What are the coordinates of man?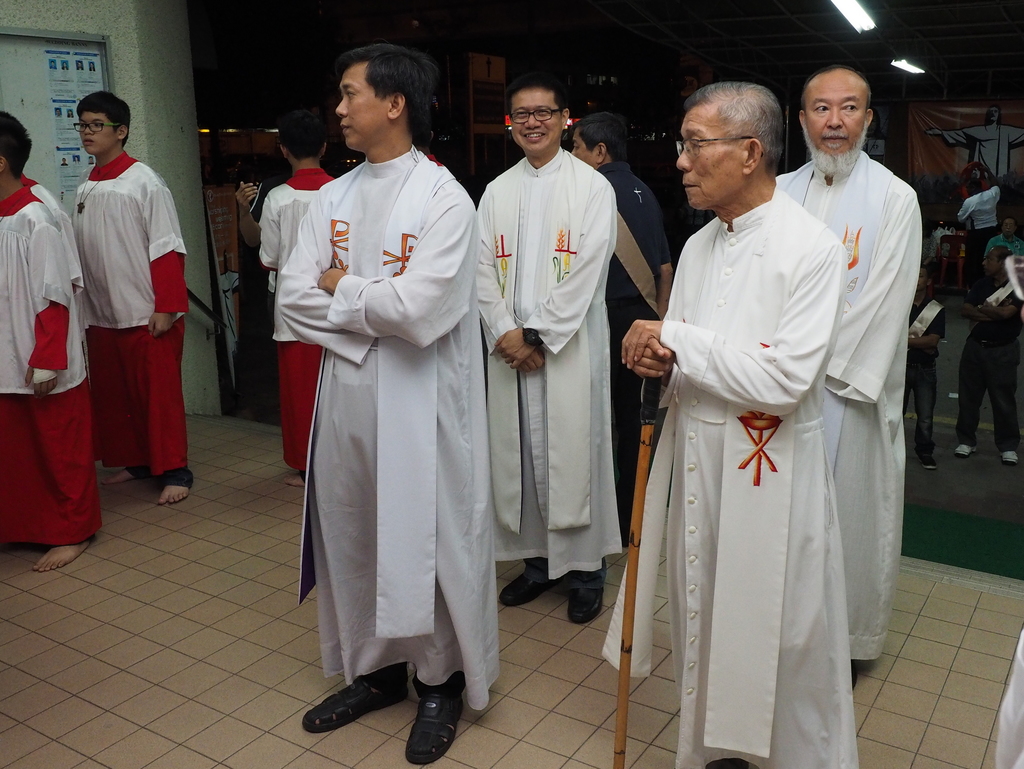
select_region(595, 80, 852, 768).
